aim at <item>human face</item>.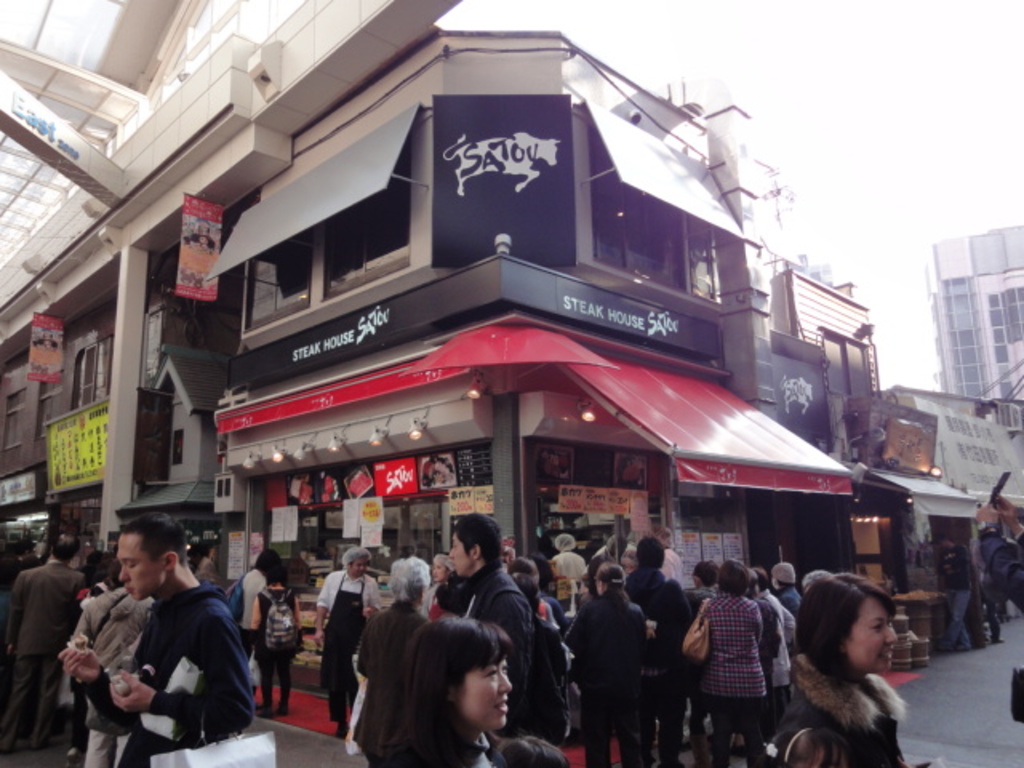
Aimed at (left=451, top=530, right=475, bottom=573).
